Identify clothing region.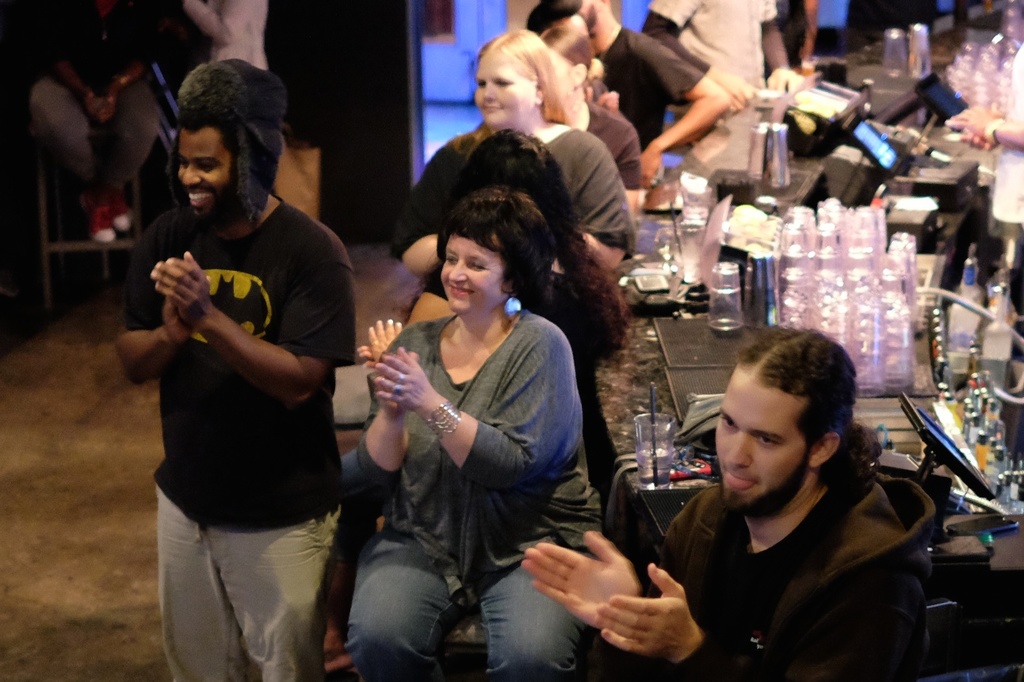
Region: (984,35,1023,318).
